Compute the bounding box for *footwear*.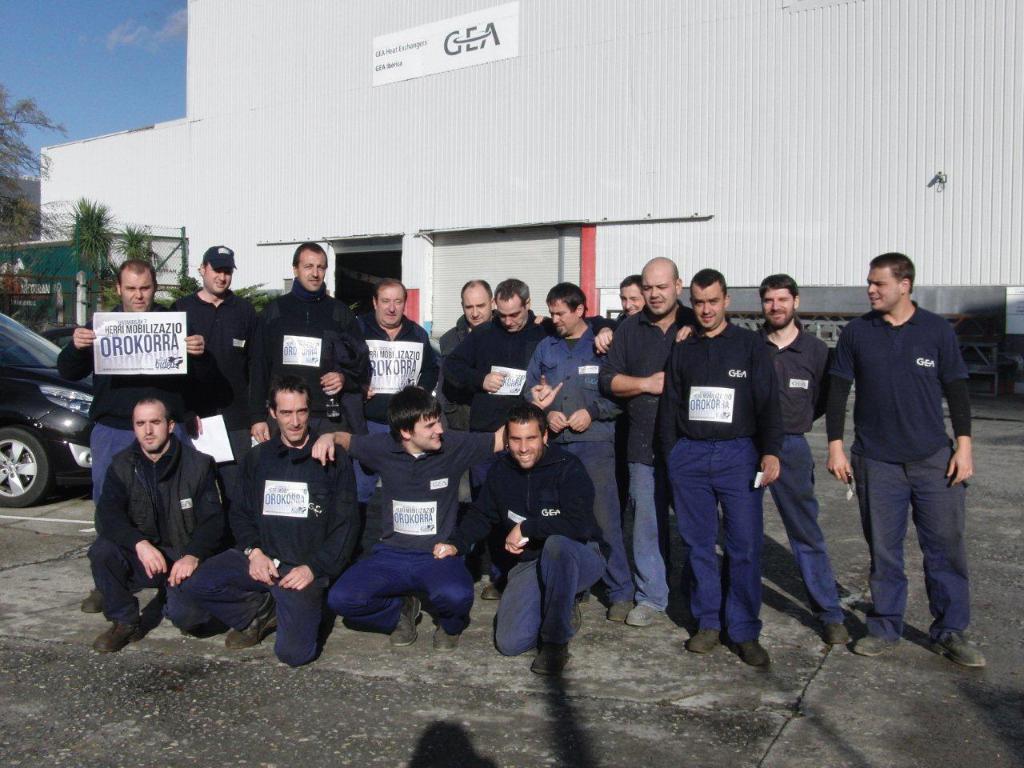
l=83, t=586, r=103, b=612.
